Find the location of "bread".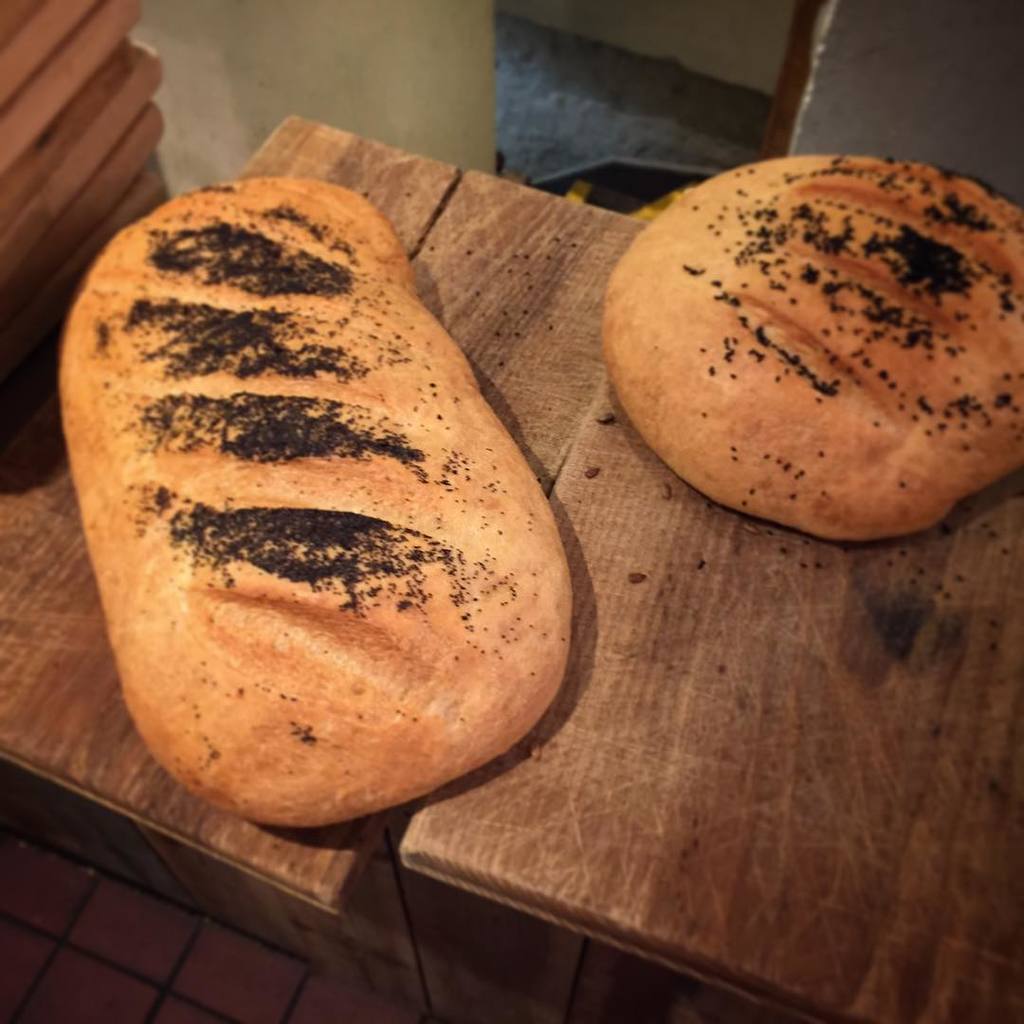
Location: box=[603, 156, 1023, 544].
